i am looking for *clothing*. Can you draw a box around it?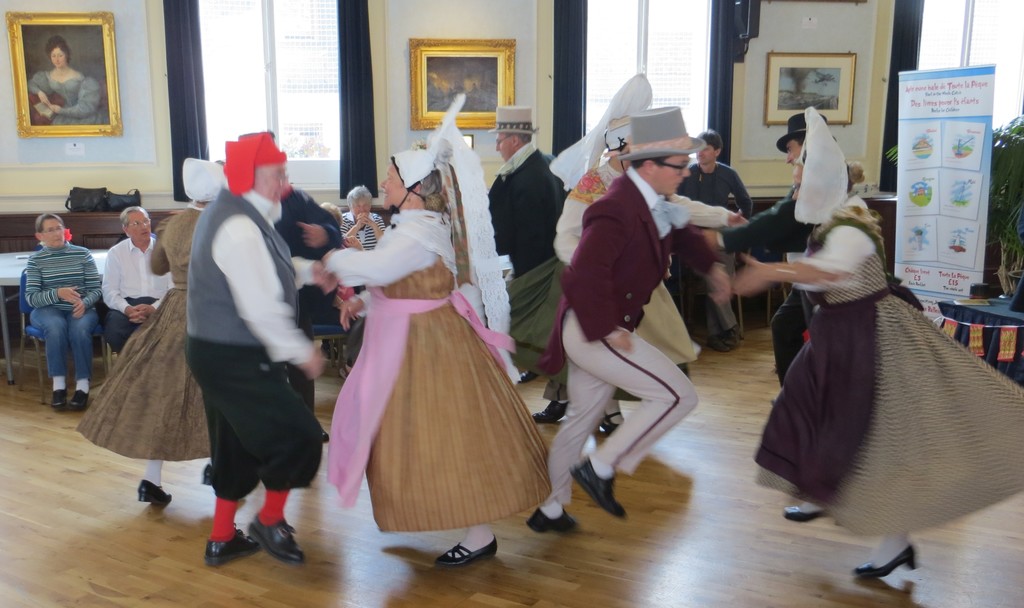
Sure, the bounding box is region(99, 230, 177, 346).
